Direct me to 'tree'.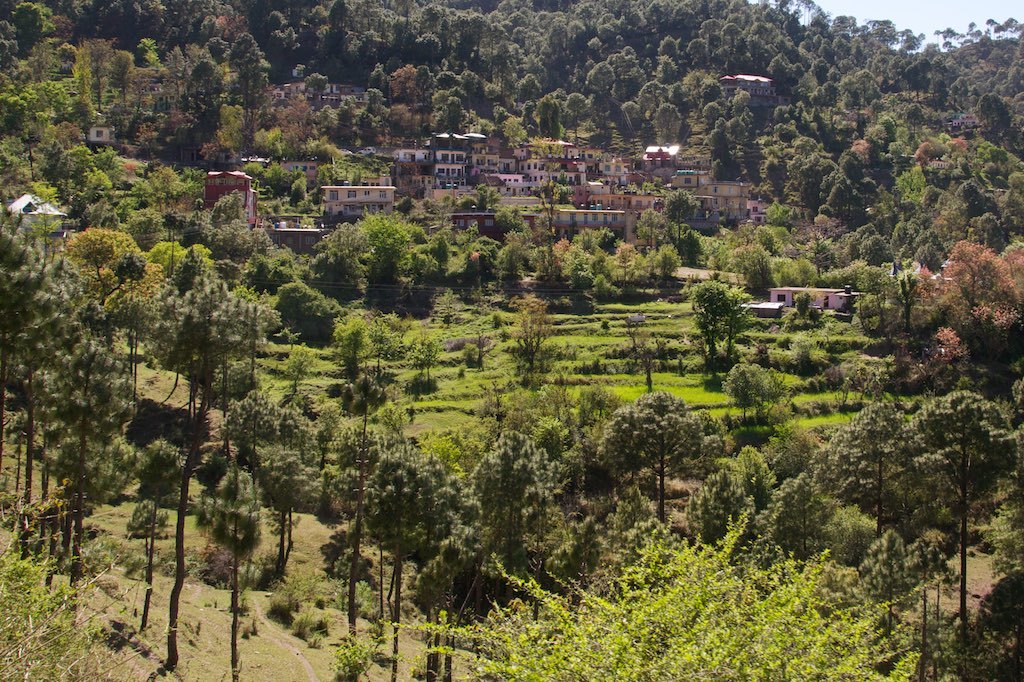
Direction: [276,404,307,450].
